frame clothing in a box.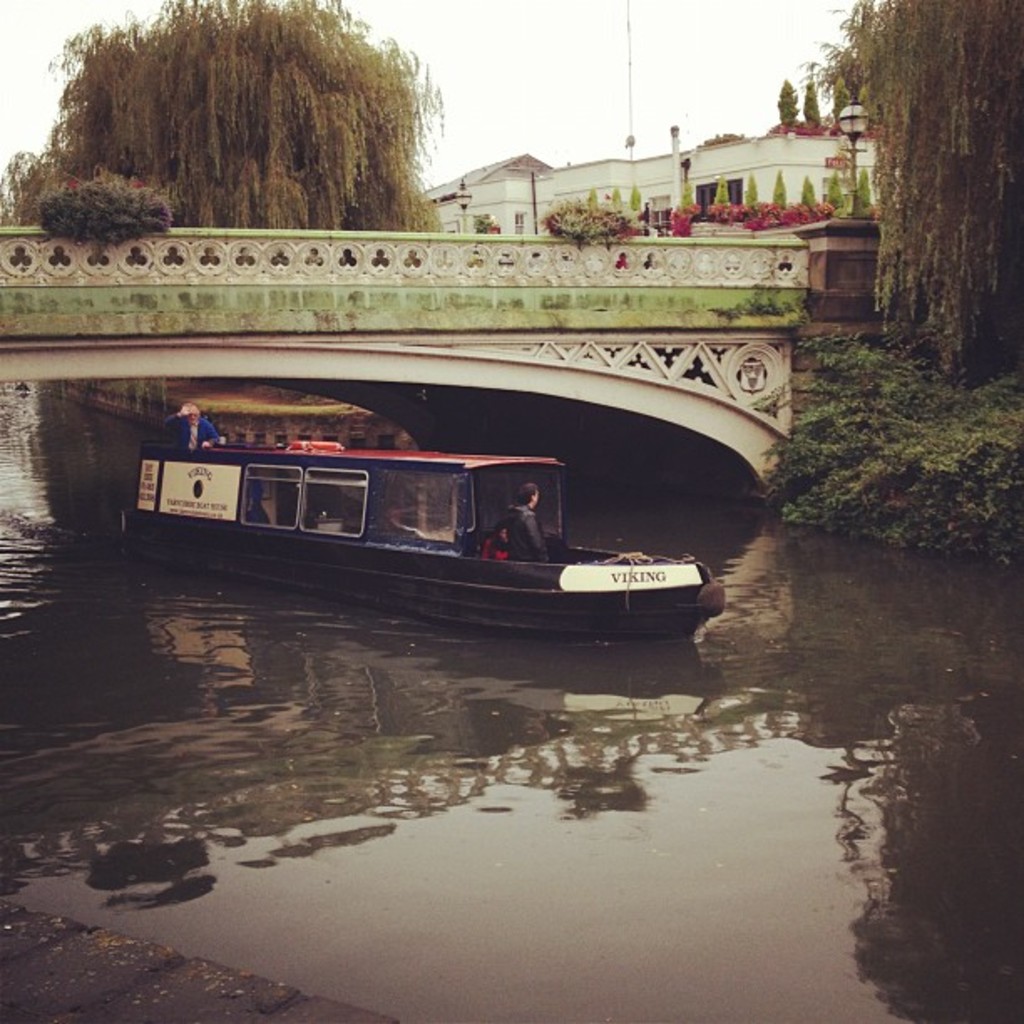
<box>164,412,219,450</box>.
